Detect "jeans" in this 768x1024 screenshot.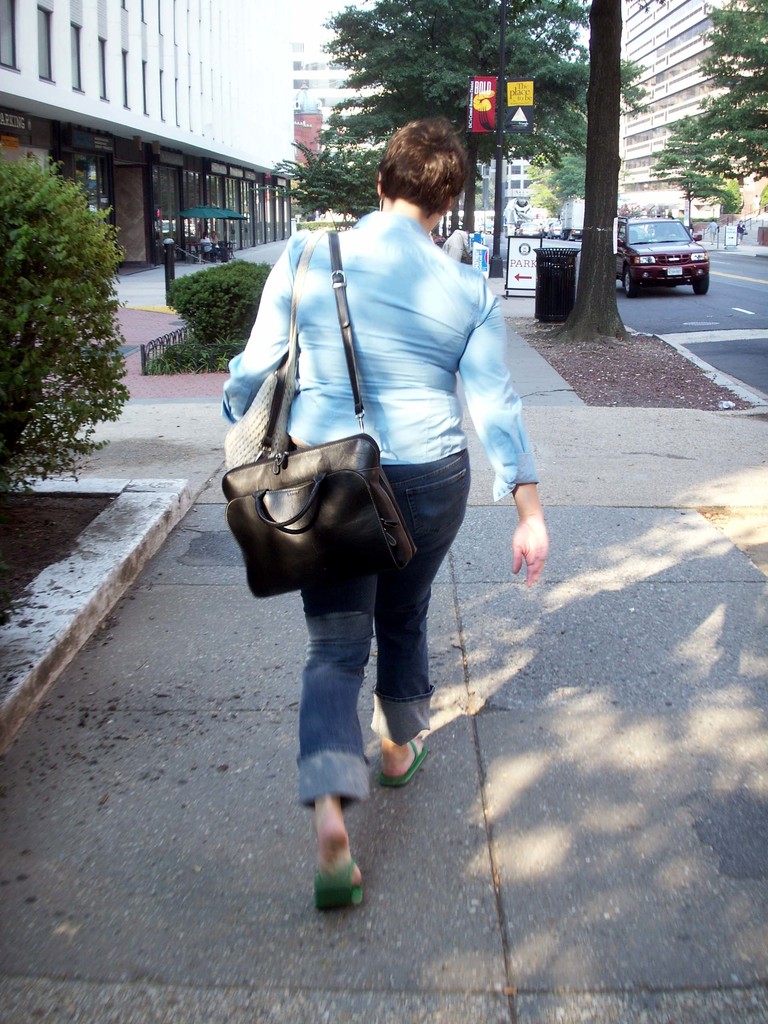
Detection: <box>295,451,470,814</box>.
